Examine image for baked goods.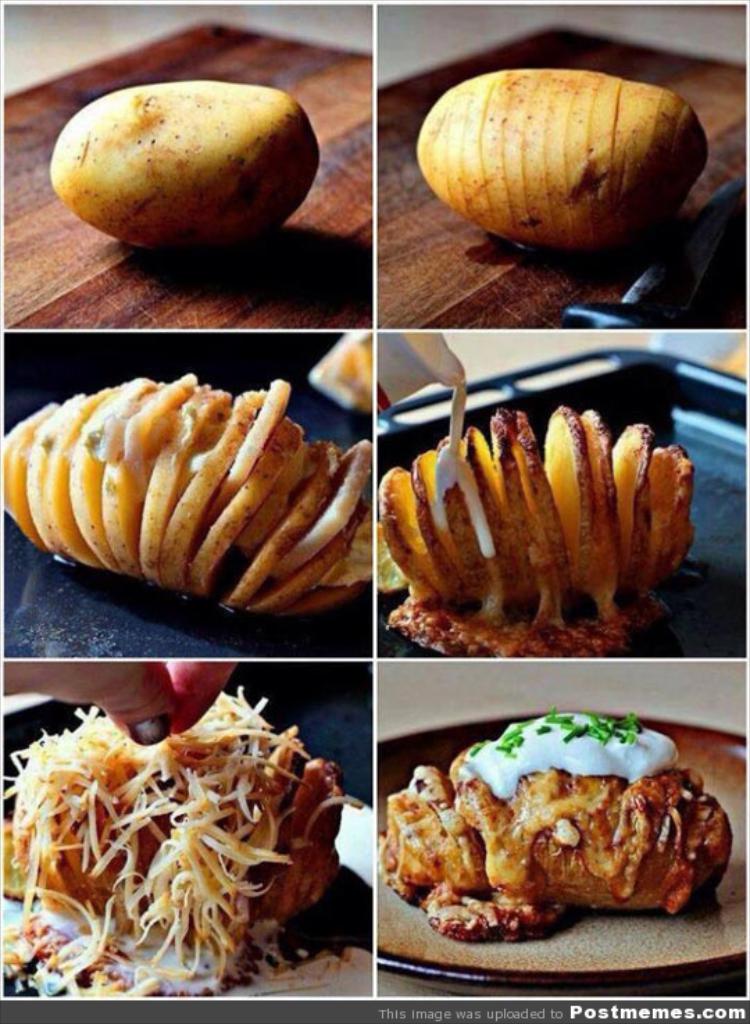
Examination result: (x1=401, y1=721, x2=715, y2=952).
